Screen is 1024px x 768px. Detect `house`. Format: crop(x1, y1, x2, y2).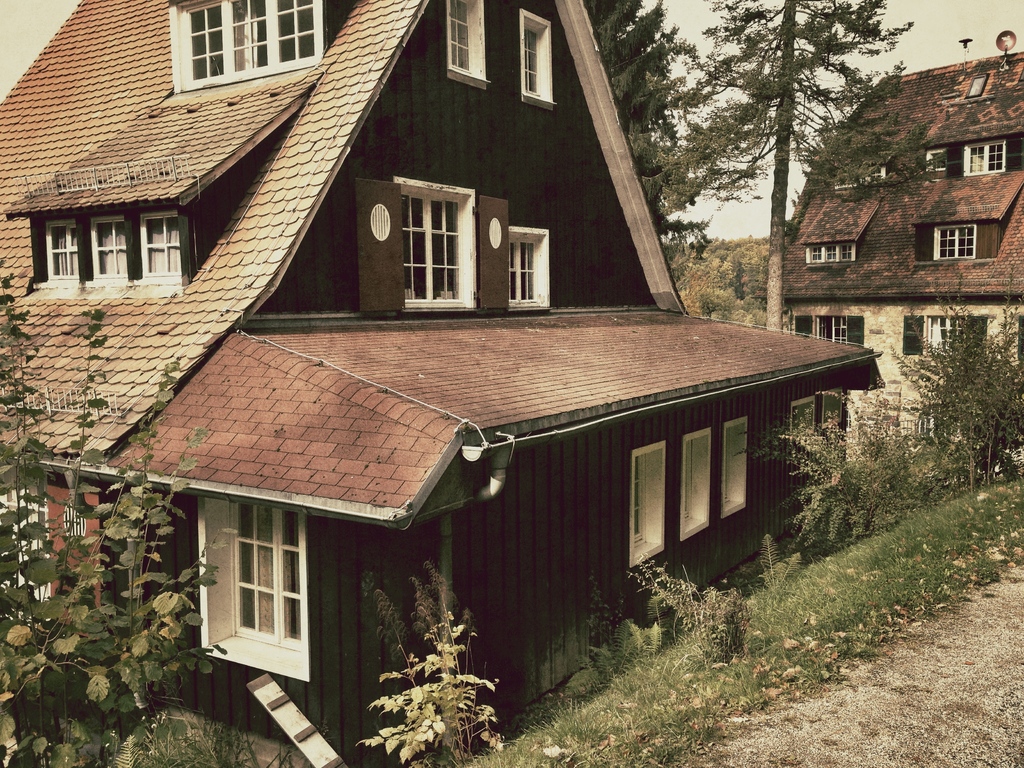
crop(0, 0, 896, 767).
